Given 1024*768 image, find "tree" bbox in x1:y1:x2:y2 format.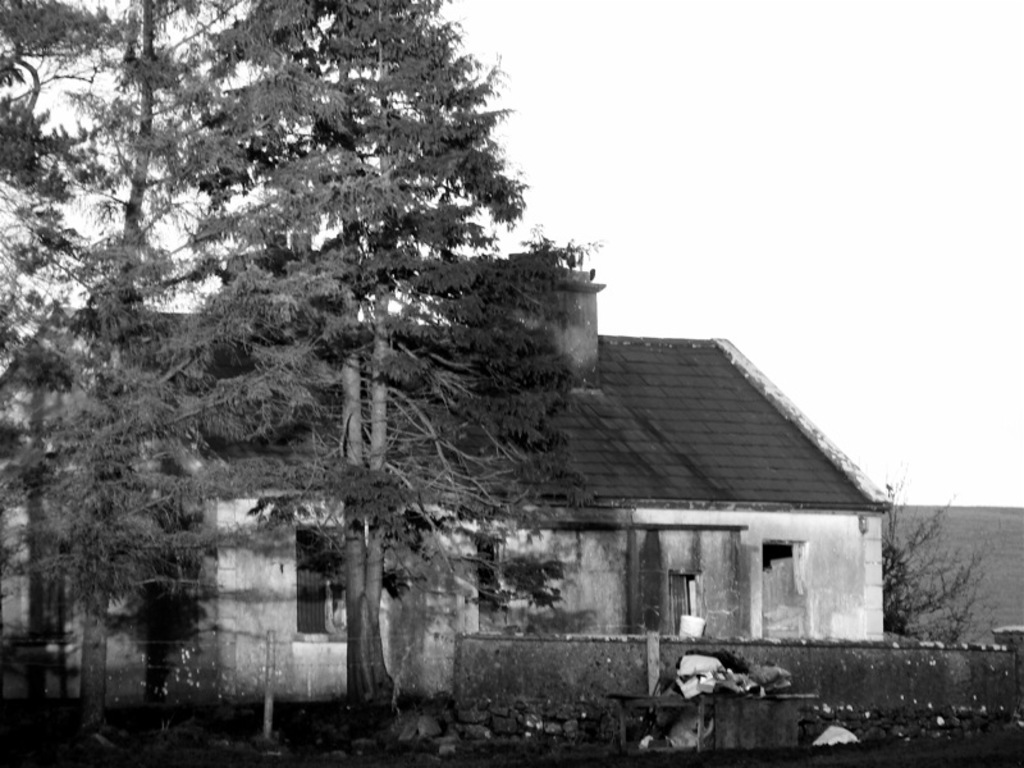
0:0:232:750.
